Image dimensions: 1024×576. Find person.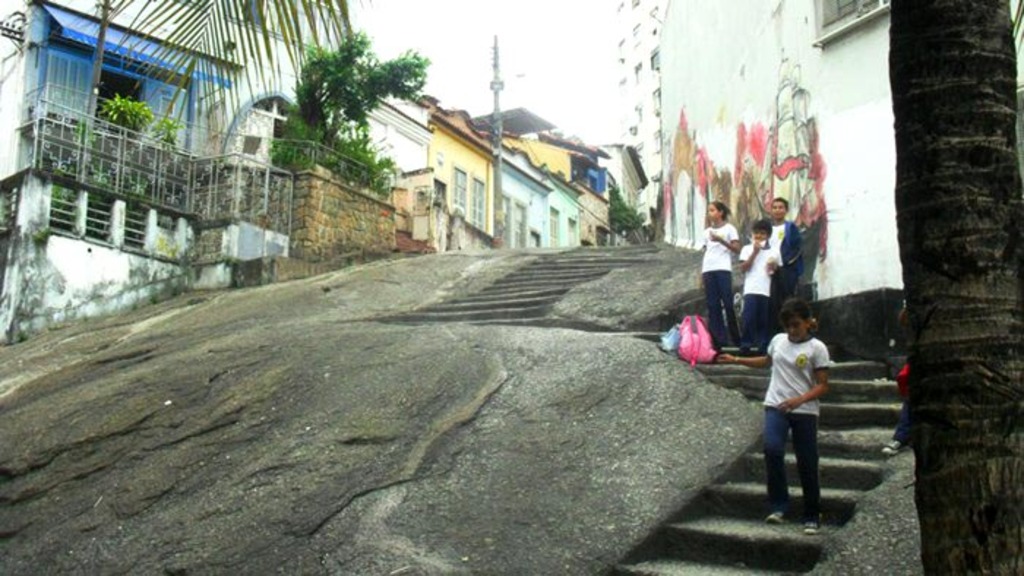
box=[696, 199, 736, 360].
